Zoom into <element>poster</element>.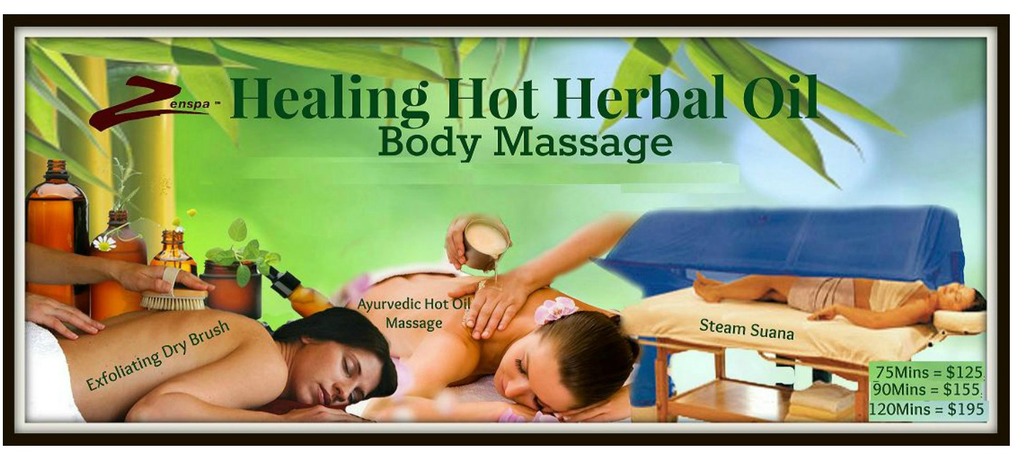
Zoom target: bbox=(0, 1, 1023, 459).
